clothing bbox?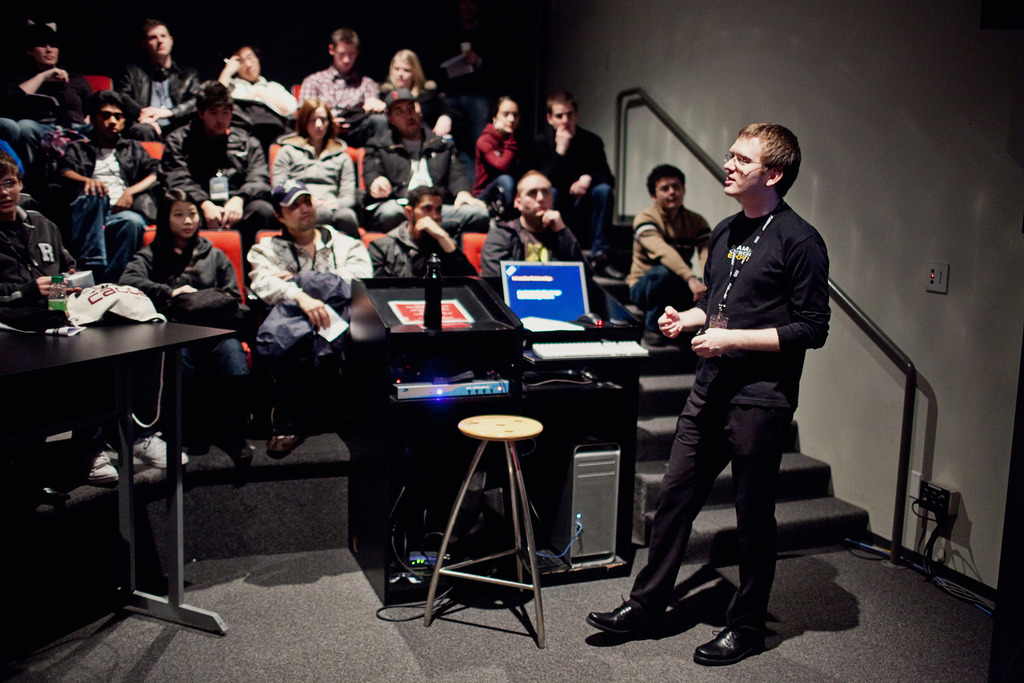
locate(0, 208, 81, 335)
